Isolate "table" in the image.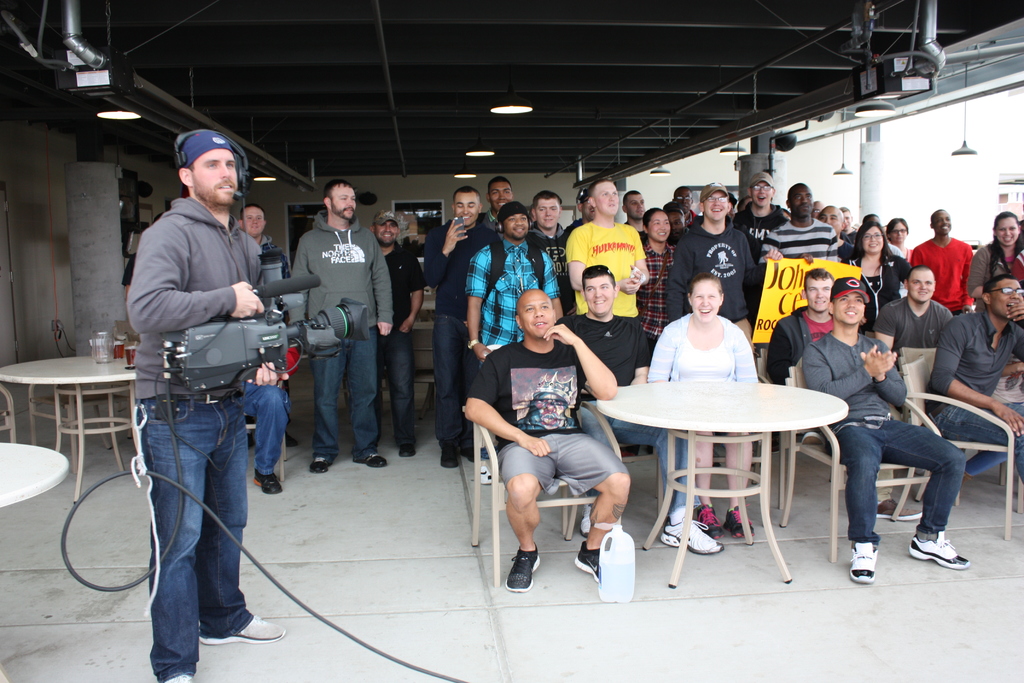
Isolated region: bbox=(594, 381, 852, 585).
